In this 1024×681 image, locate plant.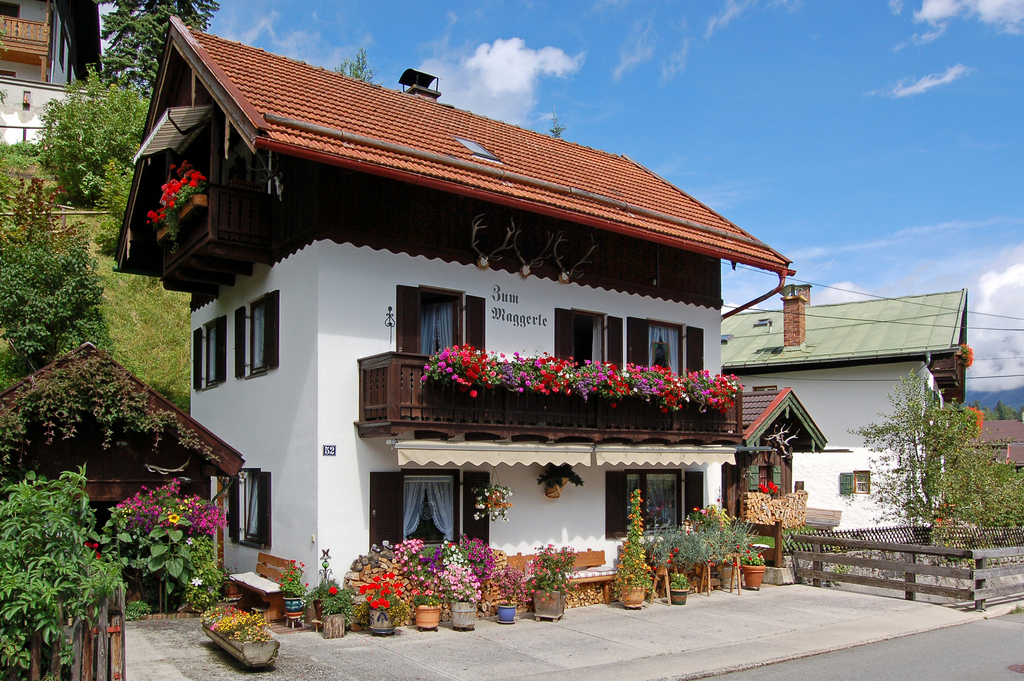
Bounding box: l=185, t=559, r=224, b=617.
